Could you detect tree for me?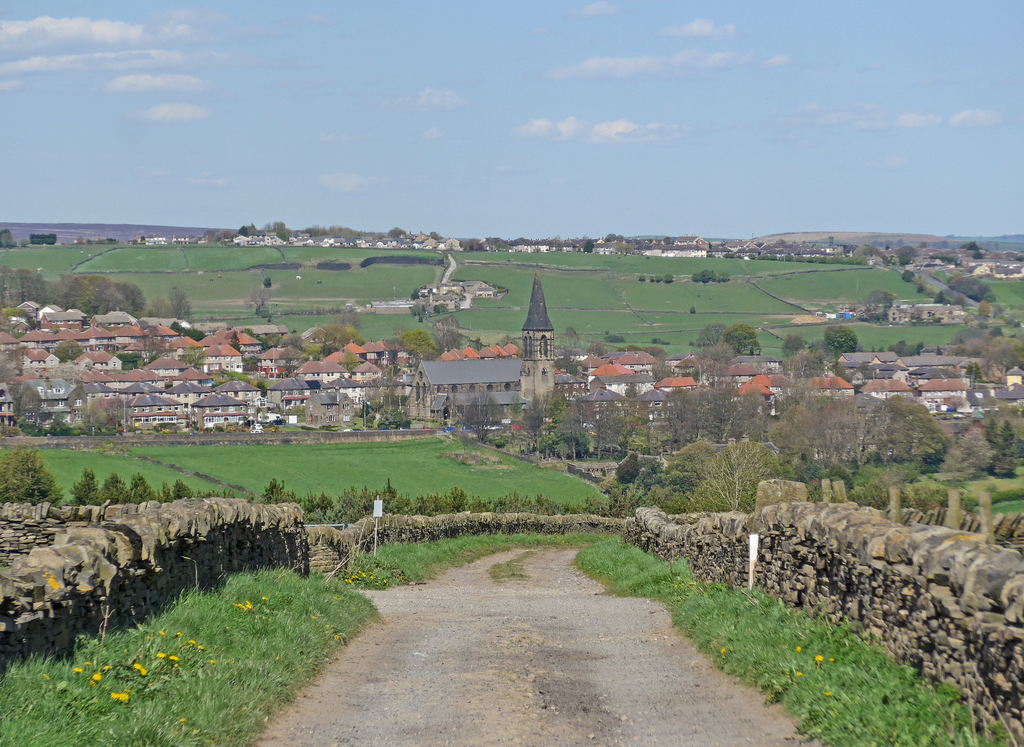
Detection result: <box>722,325,762,352</box>.
